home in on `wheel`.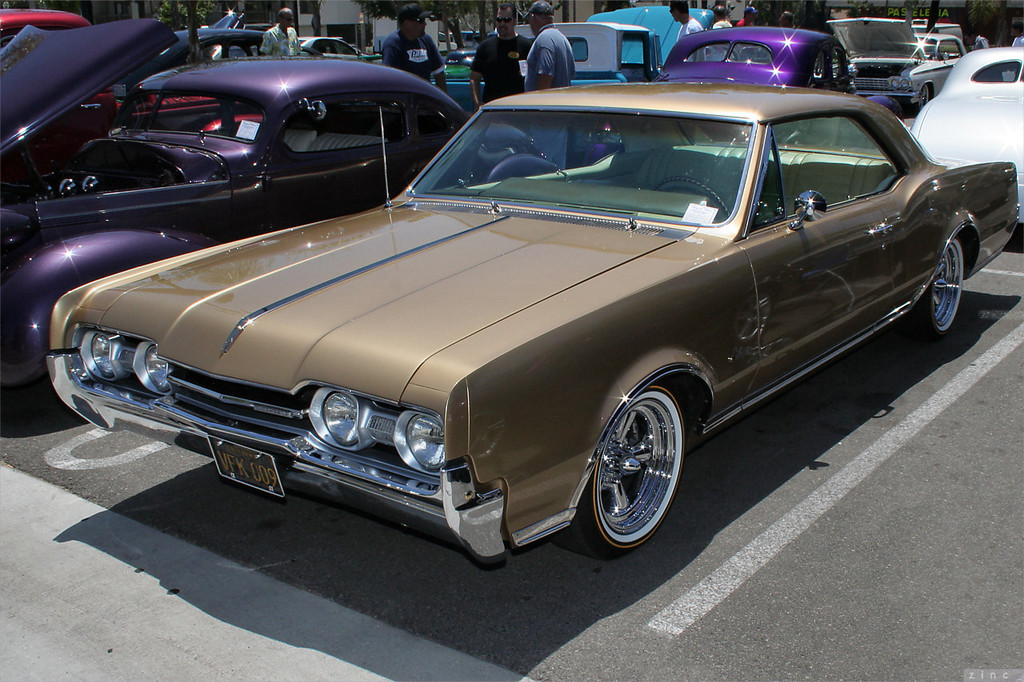
Homed in at region(914, 82, 930, 116).
